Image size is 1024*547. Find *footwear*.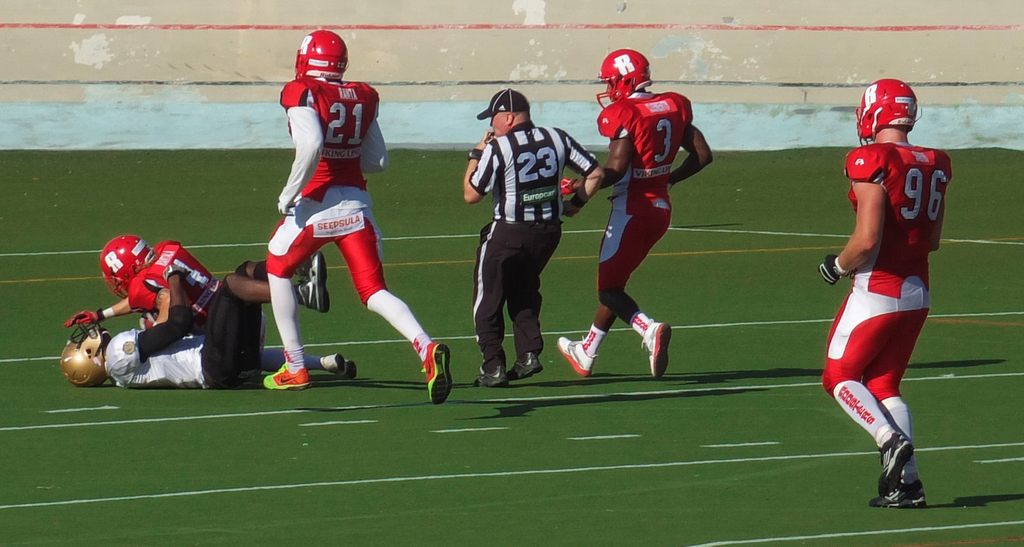
(x1=418, y1=339, x2=456, y2=404).
